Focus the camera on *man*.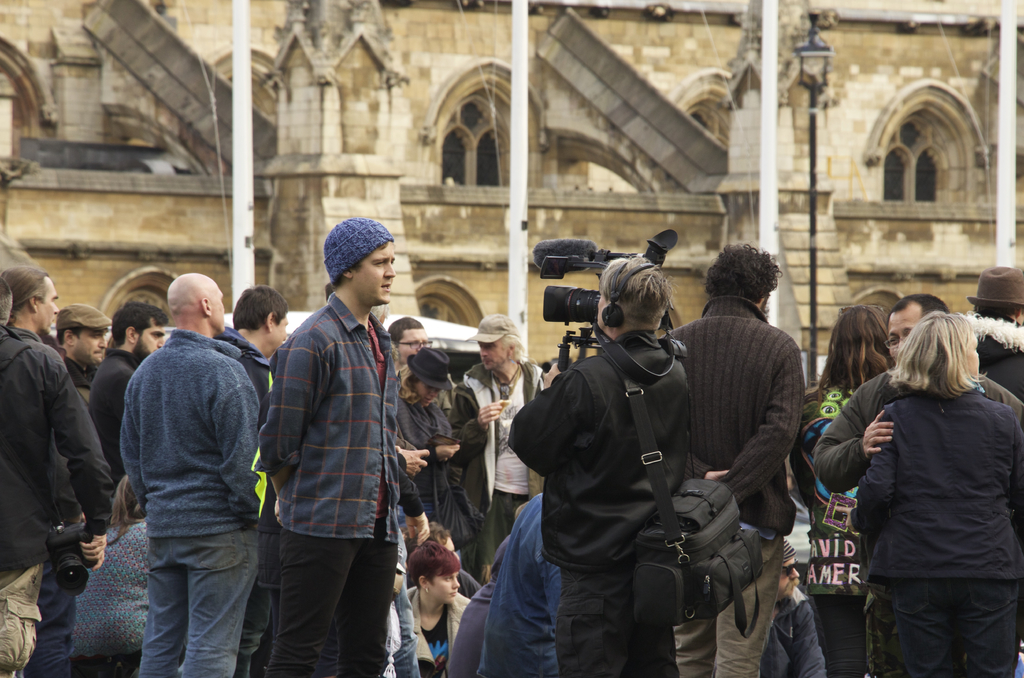
Focus region: box=[508, 258, 691, 671].
